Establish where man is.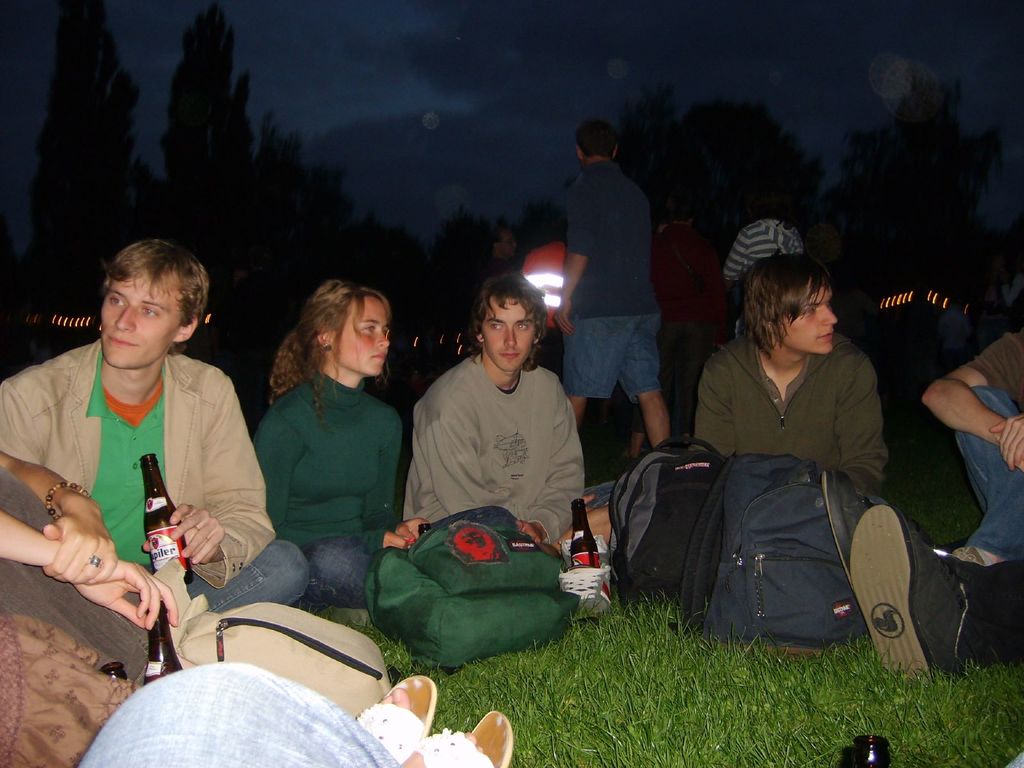
Established at [547,108,678,460].
